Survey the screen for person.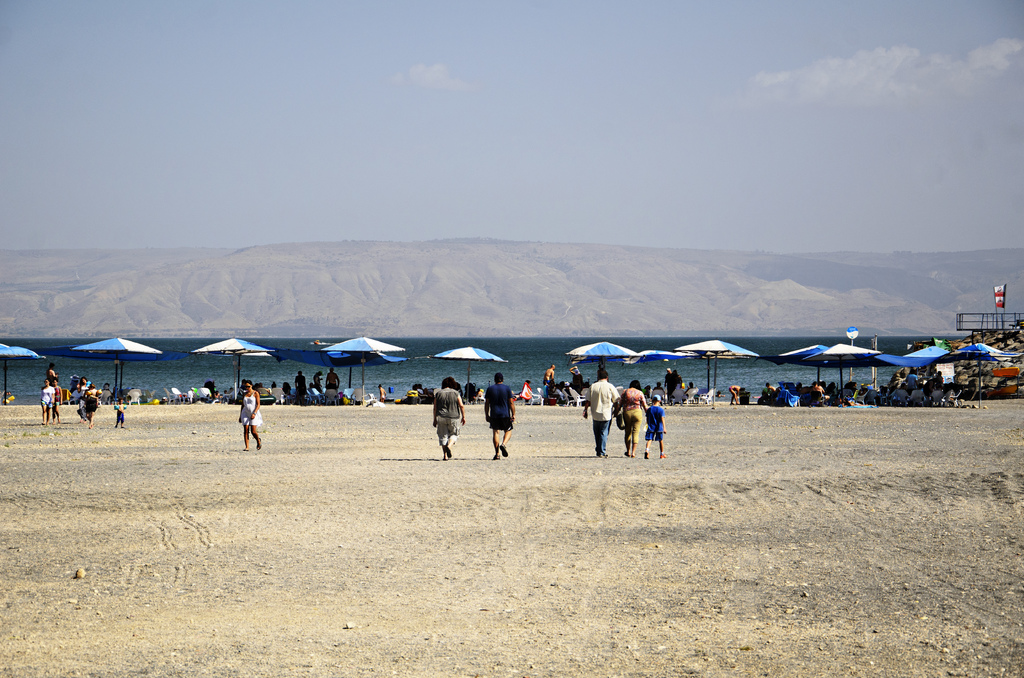
Survey found: (43,377,59,427).
